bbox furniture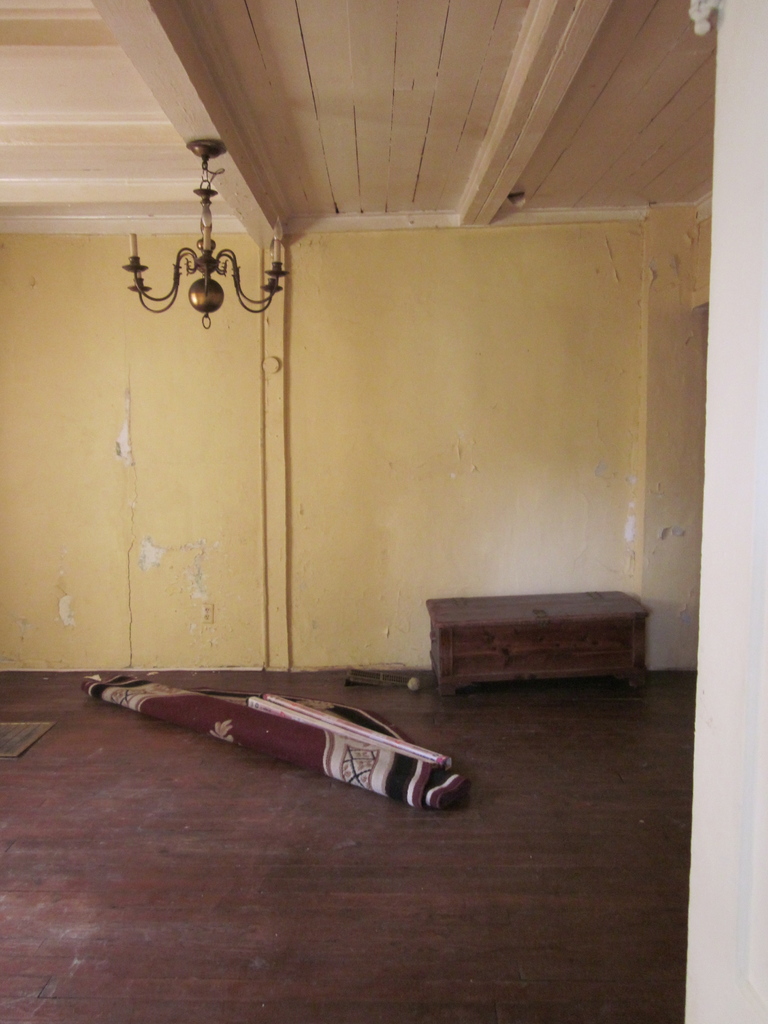
locate(418, 594, 656, 706)
